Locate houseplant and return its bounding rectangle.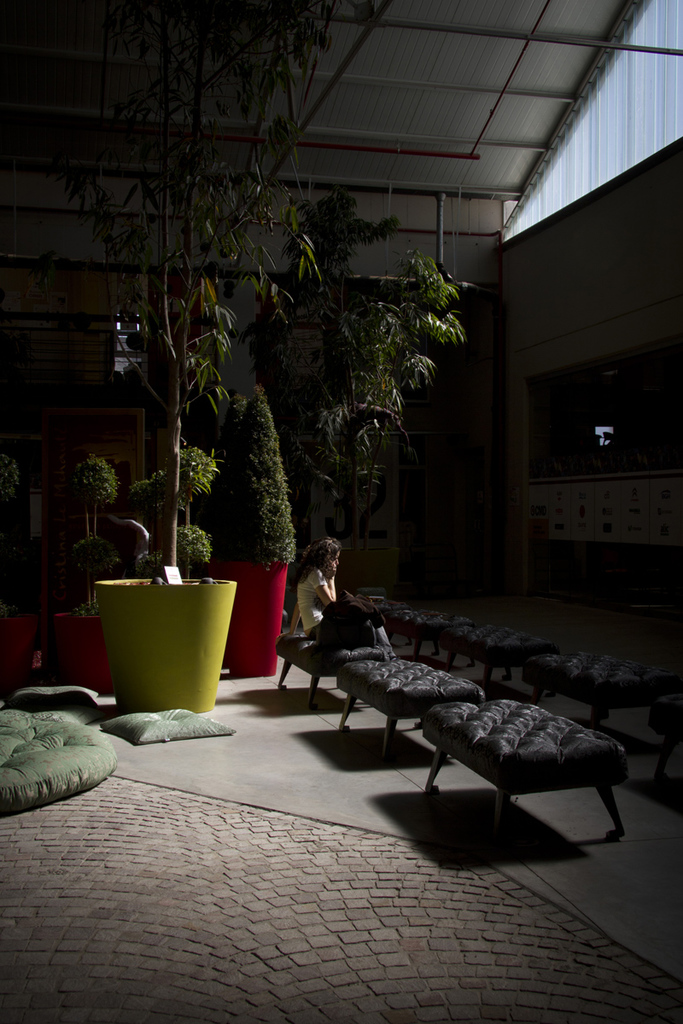
pyautogui.locateOnScreen(92, 0, 360, 718).
